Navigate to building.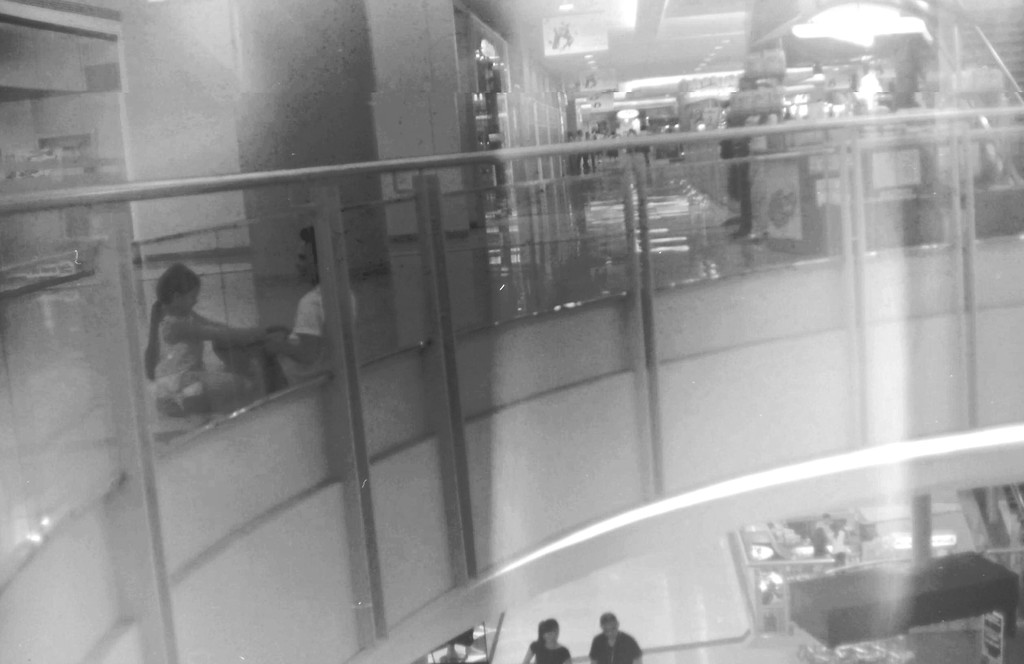
Navigation target: [x1=0, y1=0, x2=1022, y2=663].
